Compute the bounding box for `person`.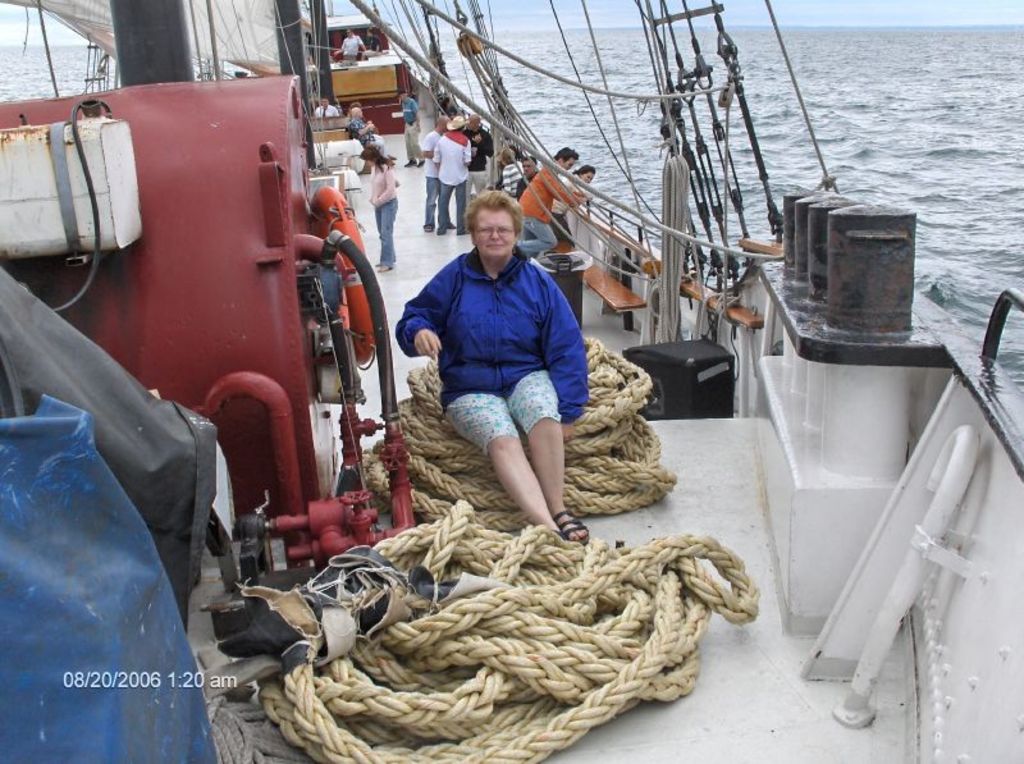
[461,110,499,209].
